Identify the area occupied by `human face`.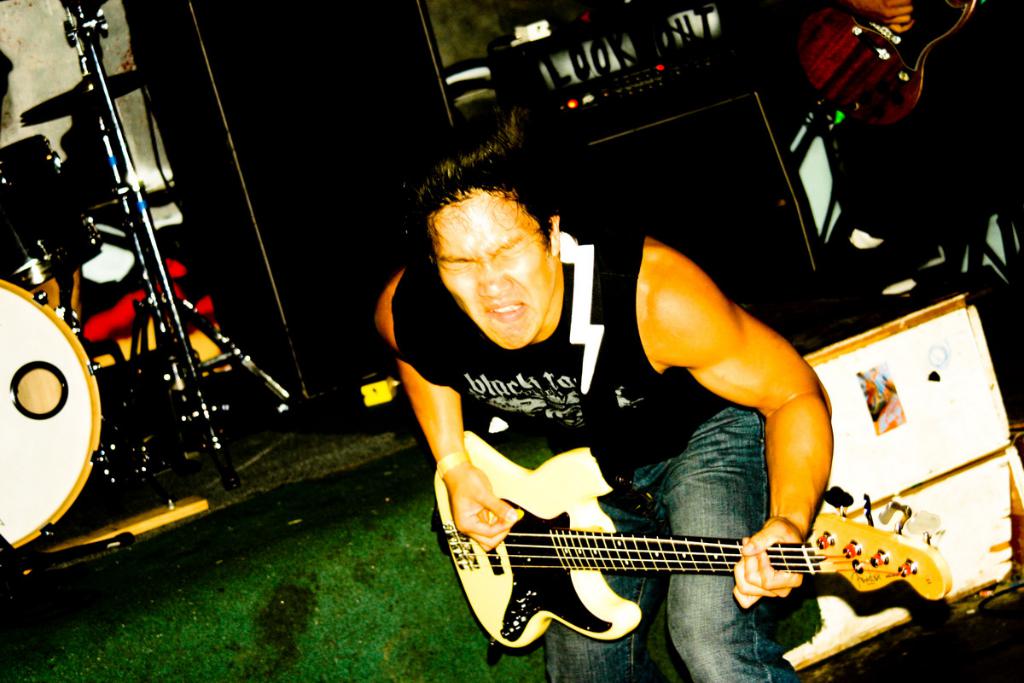
Area: box=[438, 200, 550, 352].
